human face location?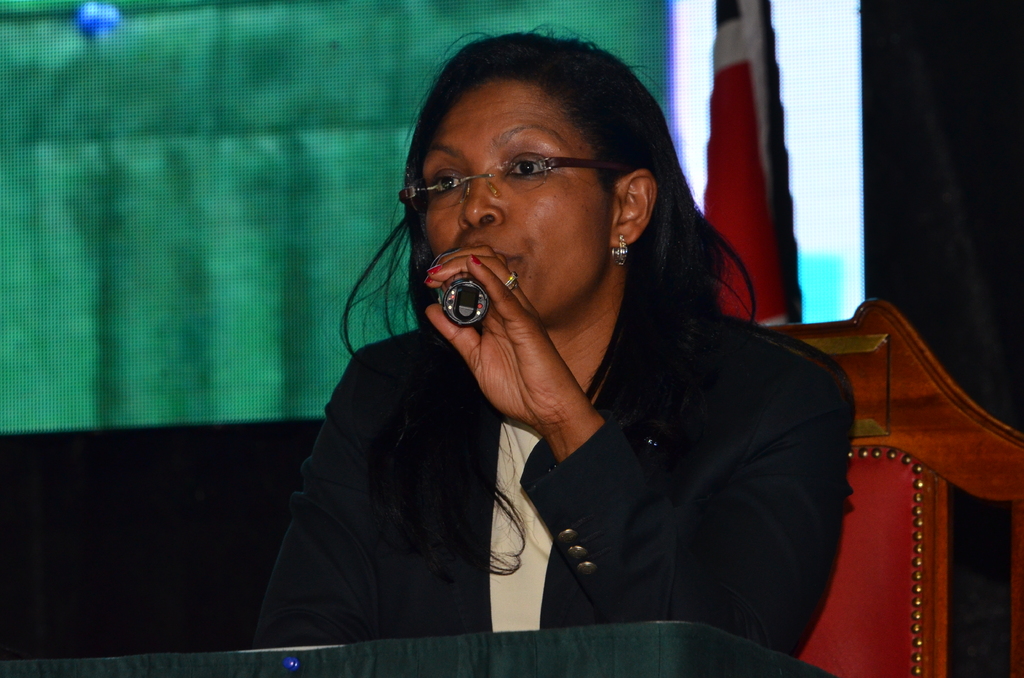
<region>417, 81, 606, 318</region>
